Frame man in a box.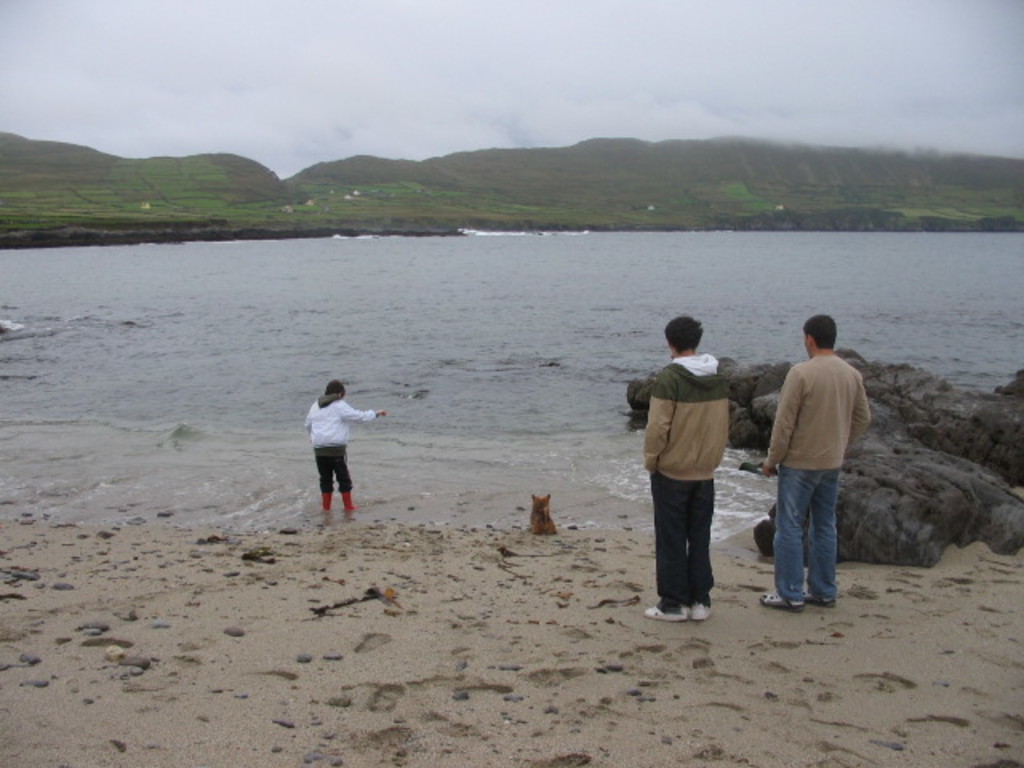
(642,312,731,624).
